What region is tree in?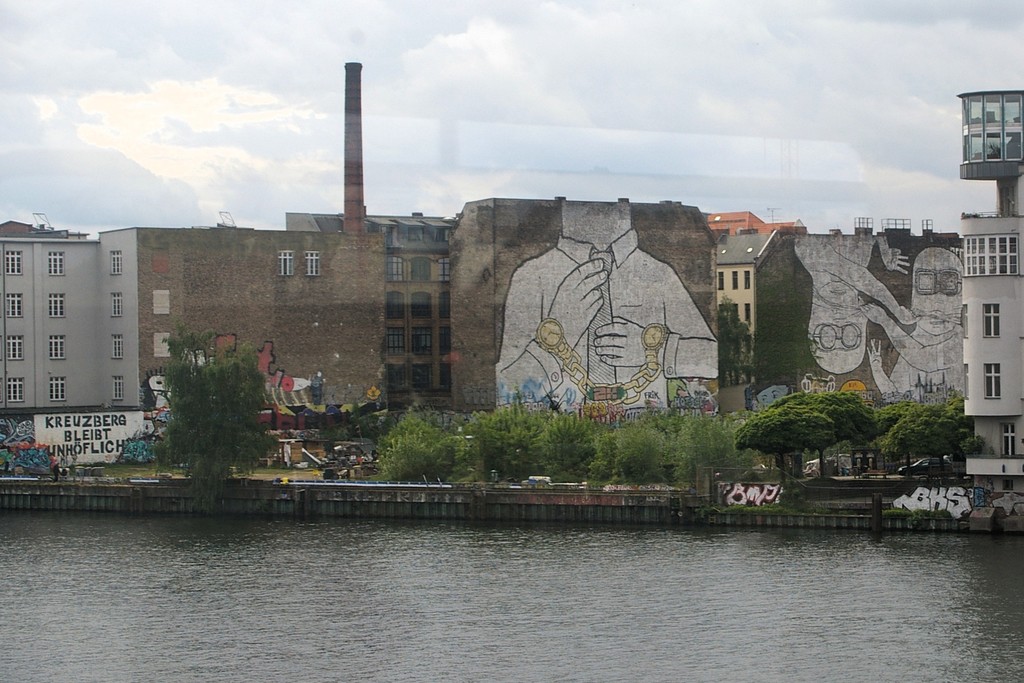
BBox(142, 319, 284, 508).
